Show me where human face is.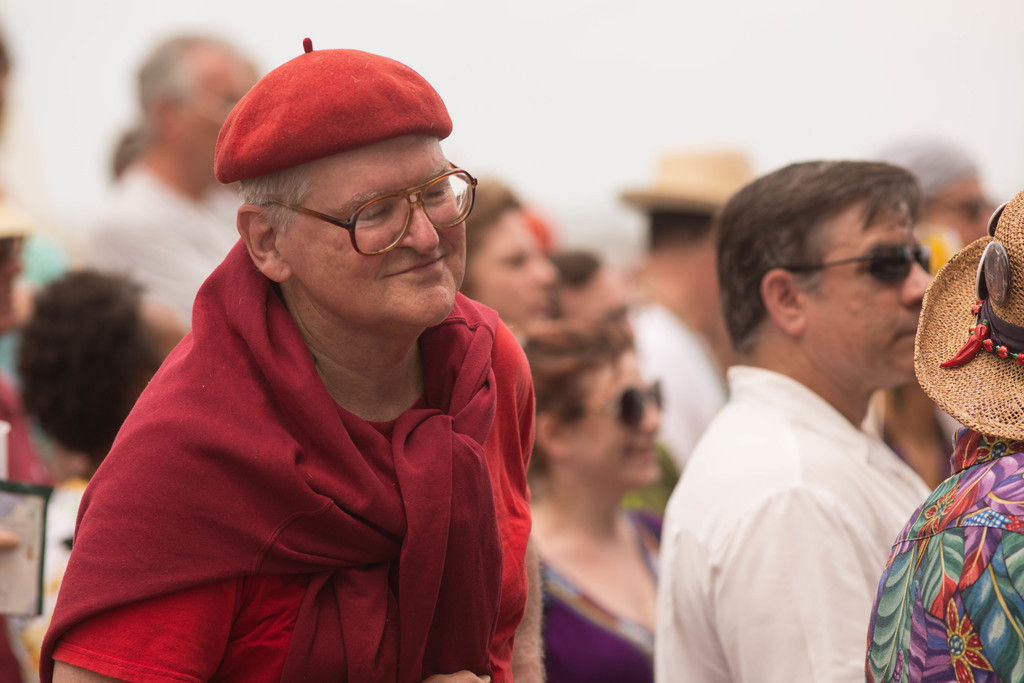
human face is at {"left": 275, "top": 136, "right": 465, "bottom": 328}.
